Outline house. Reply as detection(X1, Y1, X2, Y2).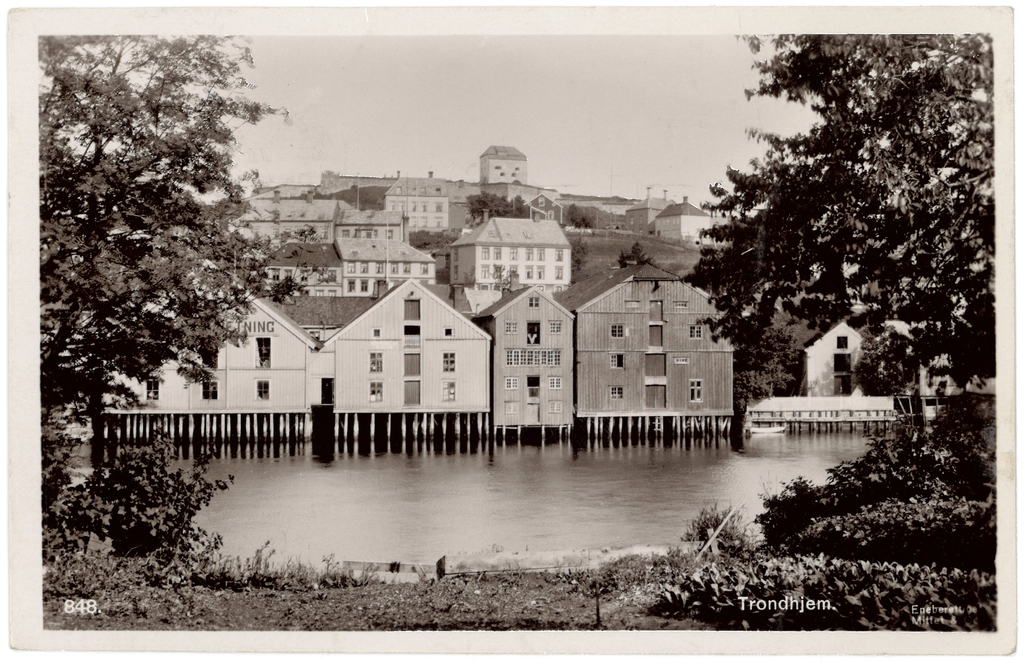
detection(120, 303, 495, 411).
